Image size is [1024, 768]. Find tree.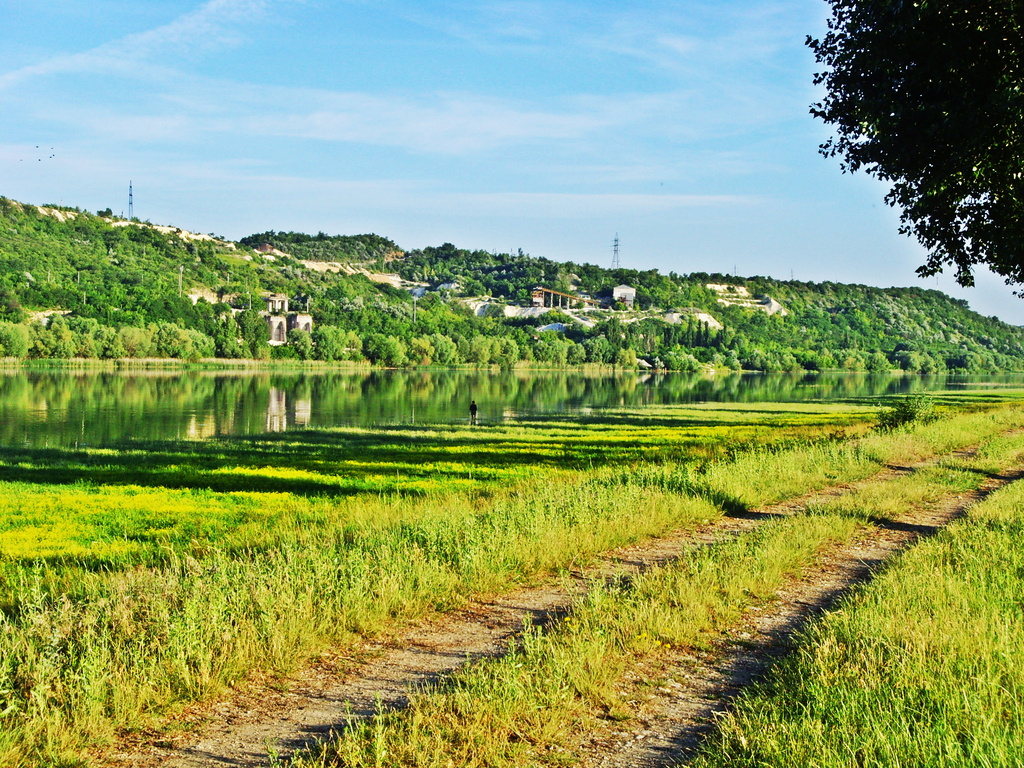
798/0/1023/307.
